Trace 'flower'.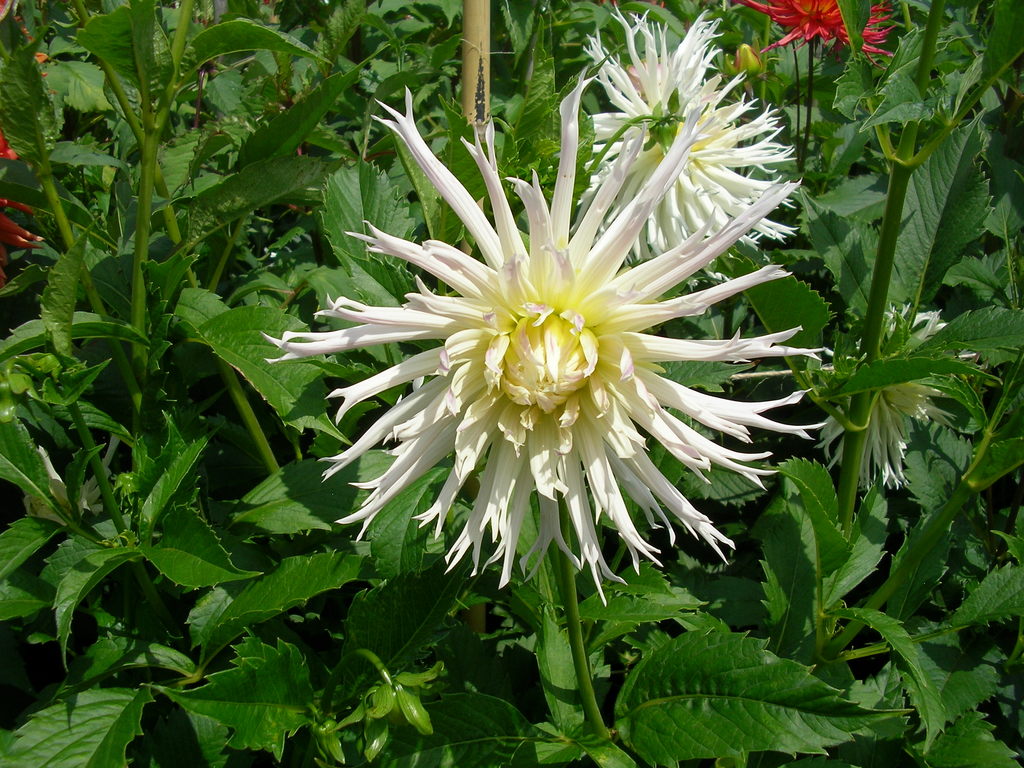
Traced to <region>295, 43, 806, 602</region>.
